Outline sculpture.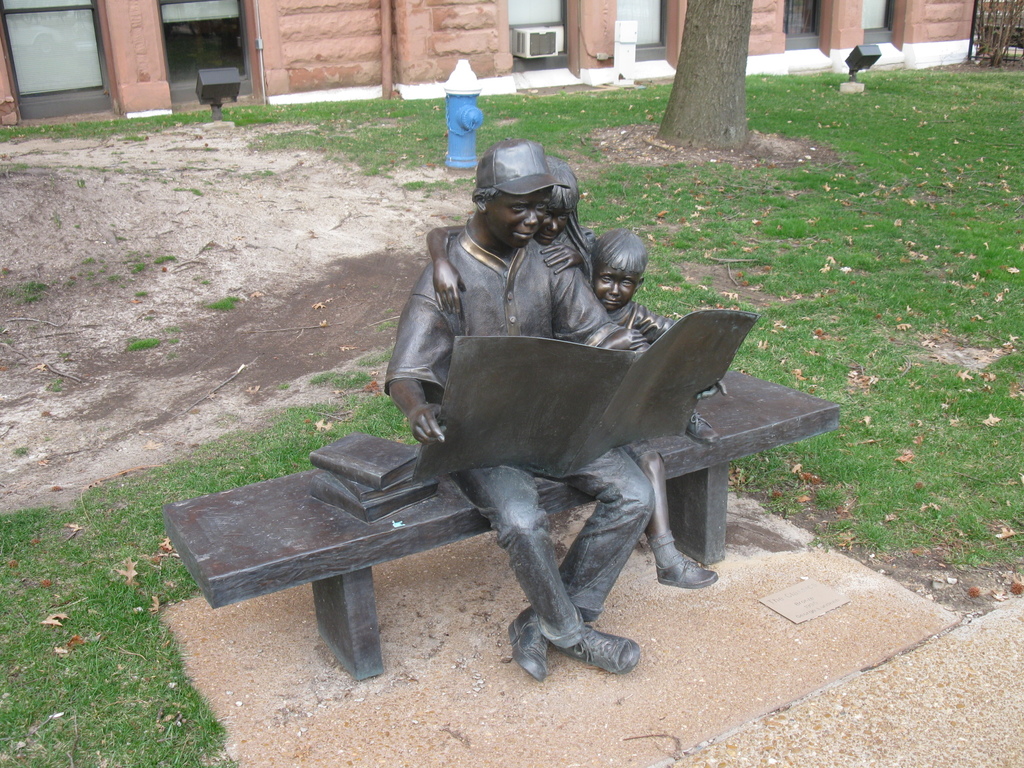
Outline: locate(196, 129, 807, 657).
